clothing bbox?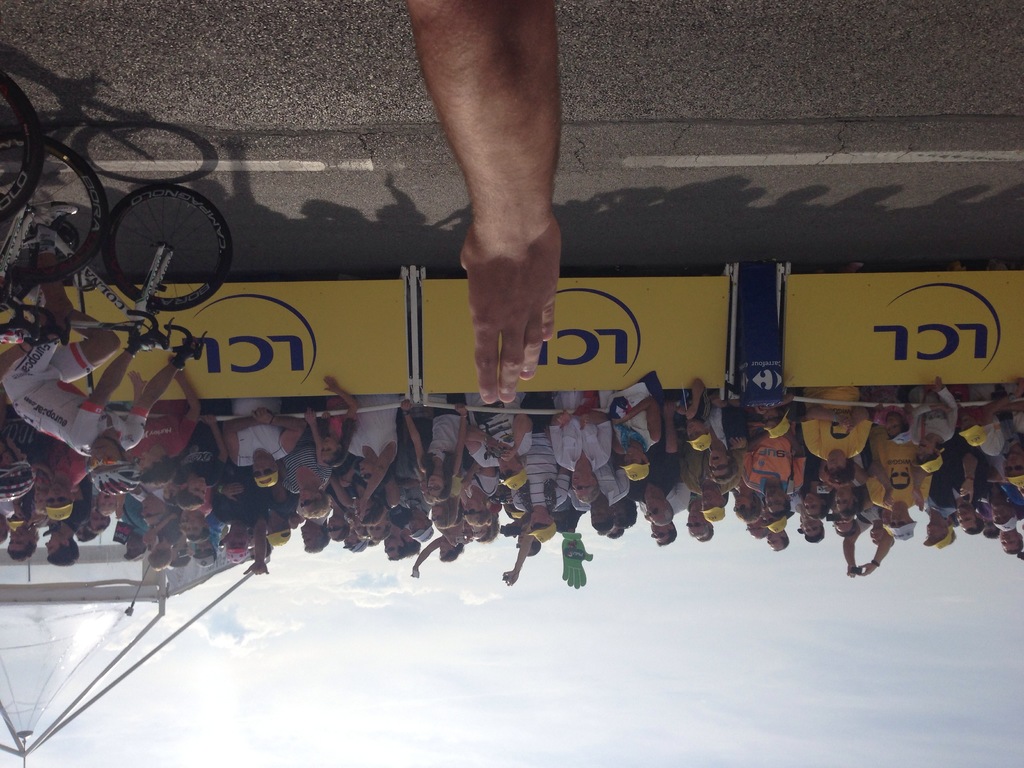
Rect(100, 451, 150, 511)
